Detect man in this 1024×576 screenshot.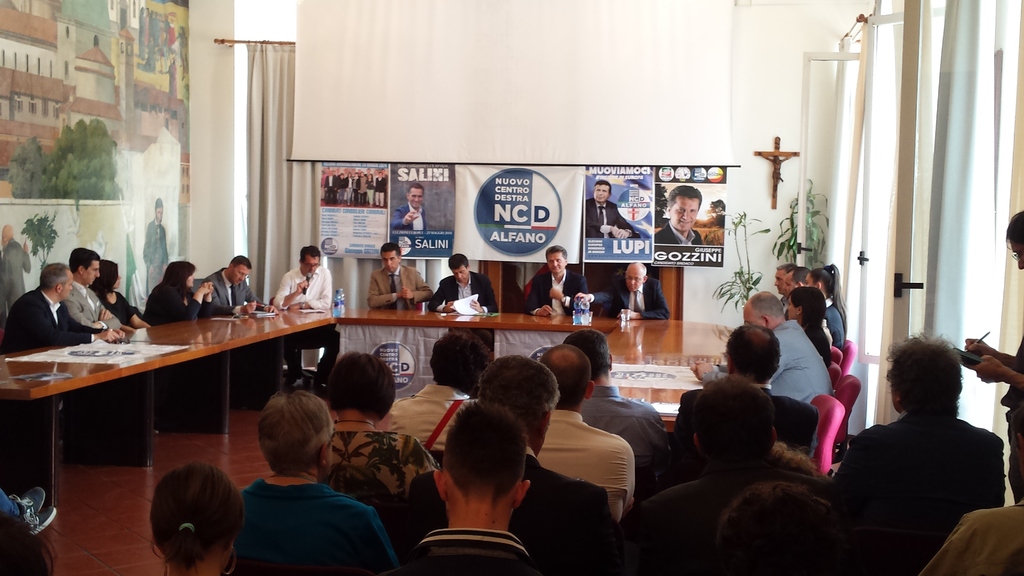
Detection: {"left": 0, "top": 260, "right": 126, "bottom": 355}.
